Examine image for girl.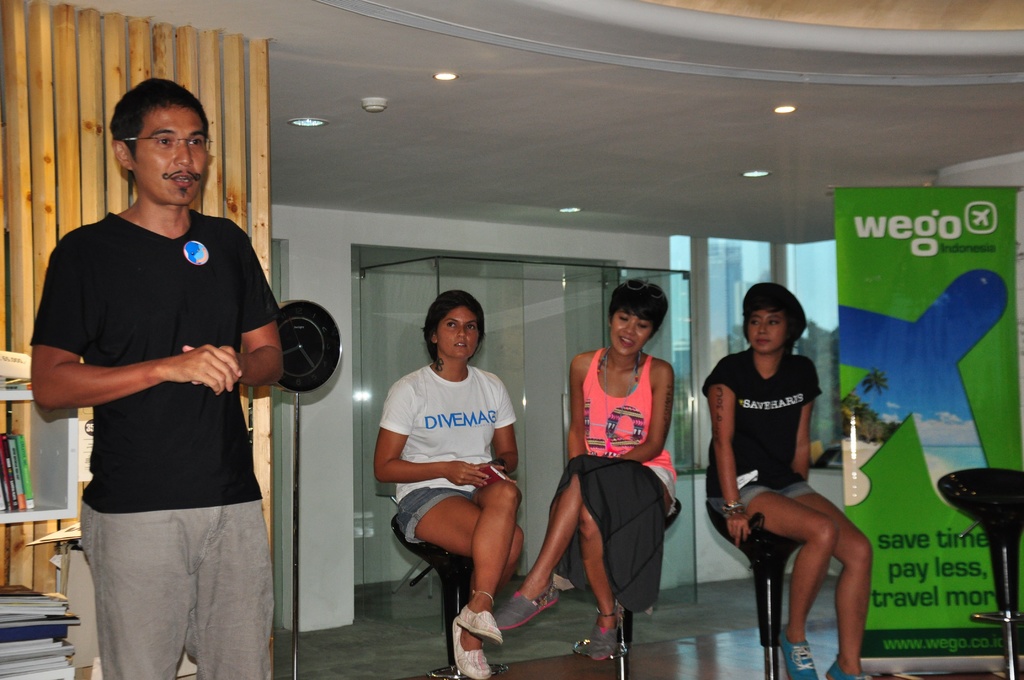
Examination result: x1=698 y1=277 x2=870 y2=679.
